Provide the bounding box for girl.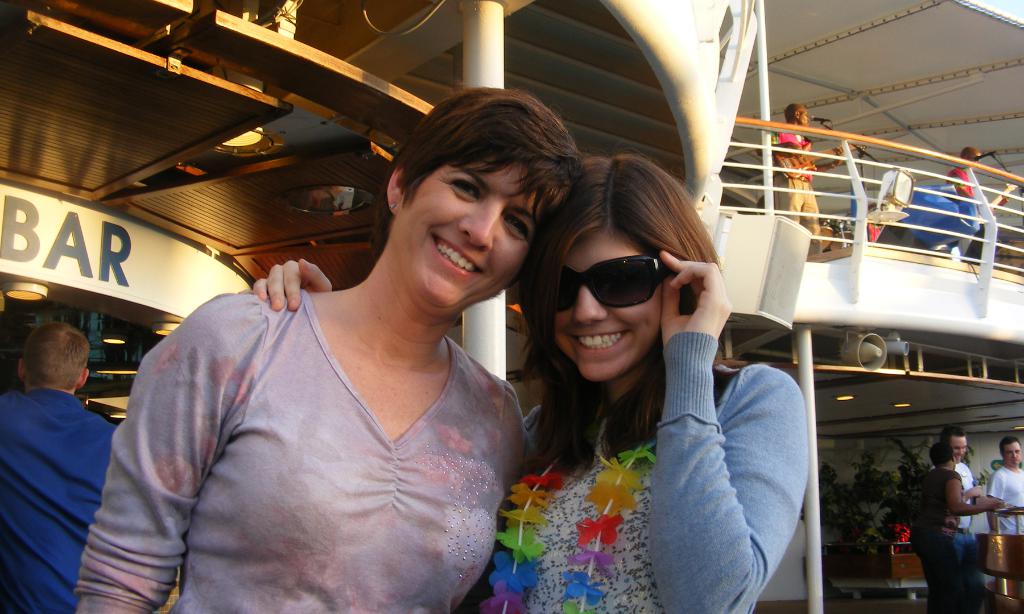
bbox(253, 153, 808, 613).
